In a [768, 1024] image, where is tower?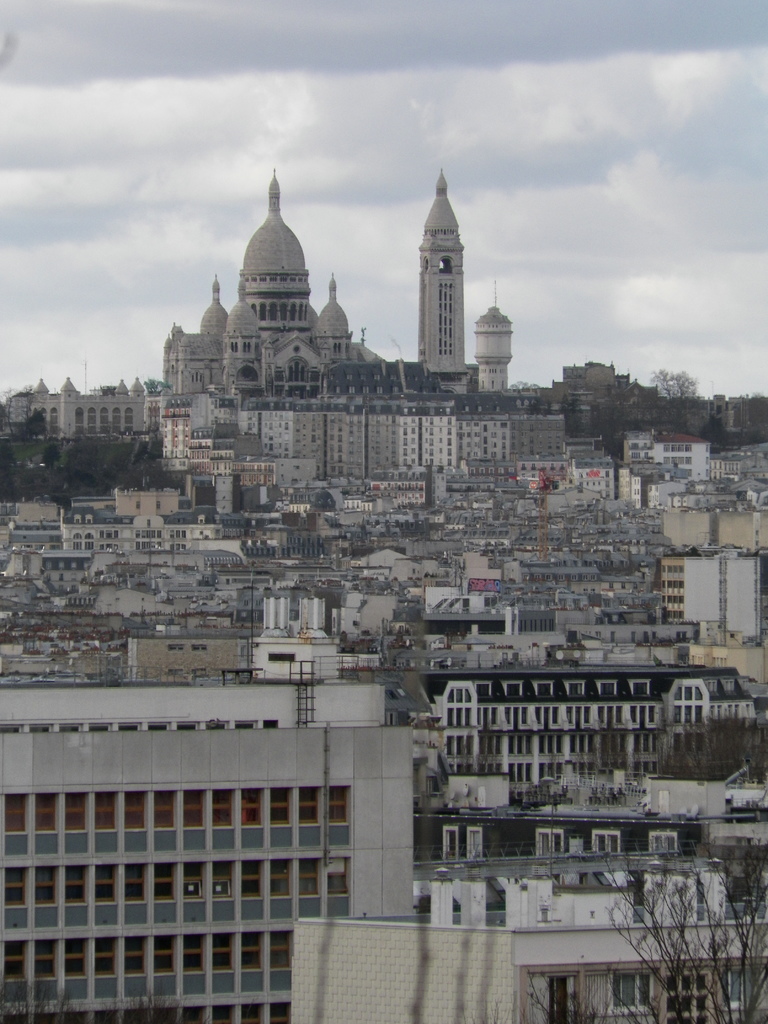
(420,176,459,395).
